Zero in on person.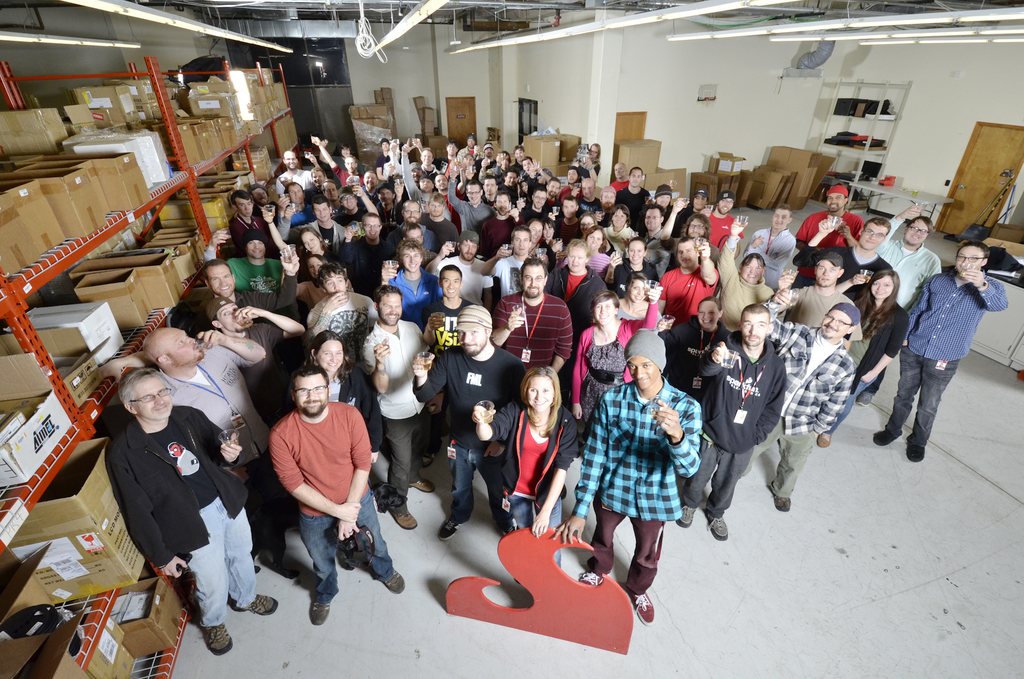
Zeroed in: [300, 162, 332, 203].
